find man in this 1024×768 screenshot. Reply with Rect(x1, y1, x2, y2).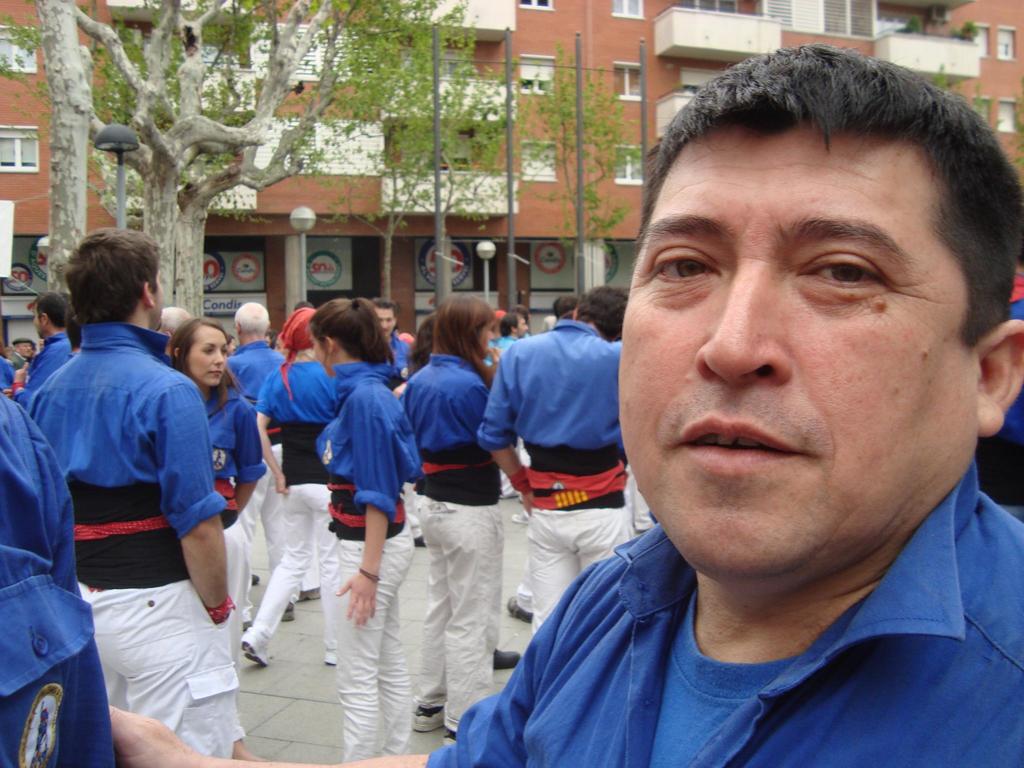
Rect(476, 284, 632, 638).
